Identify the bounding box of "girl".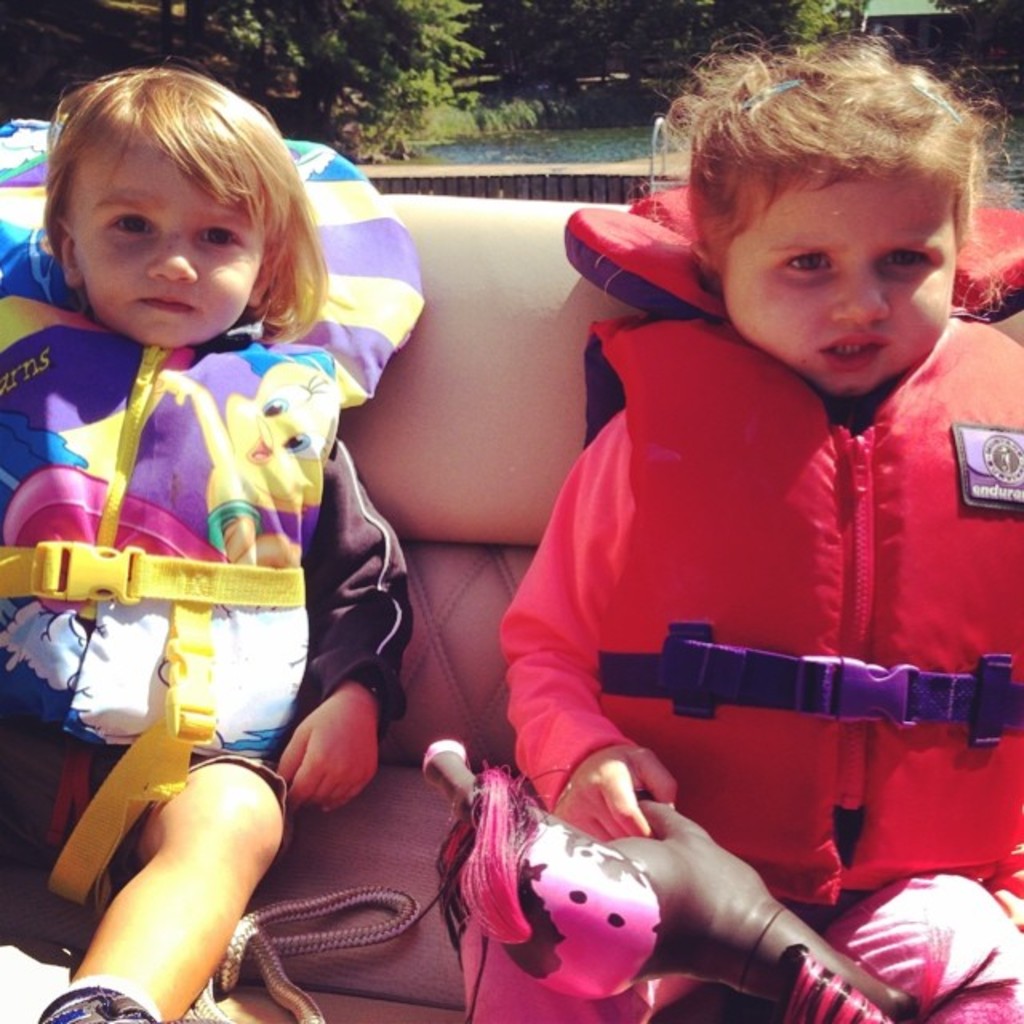
Rect(0, 56, 413, 1022).
